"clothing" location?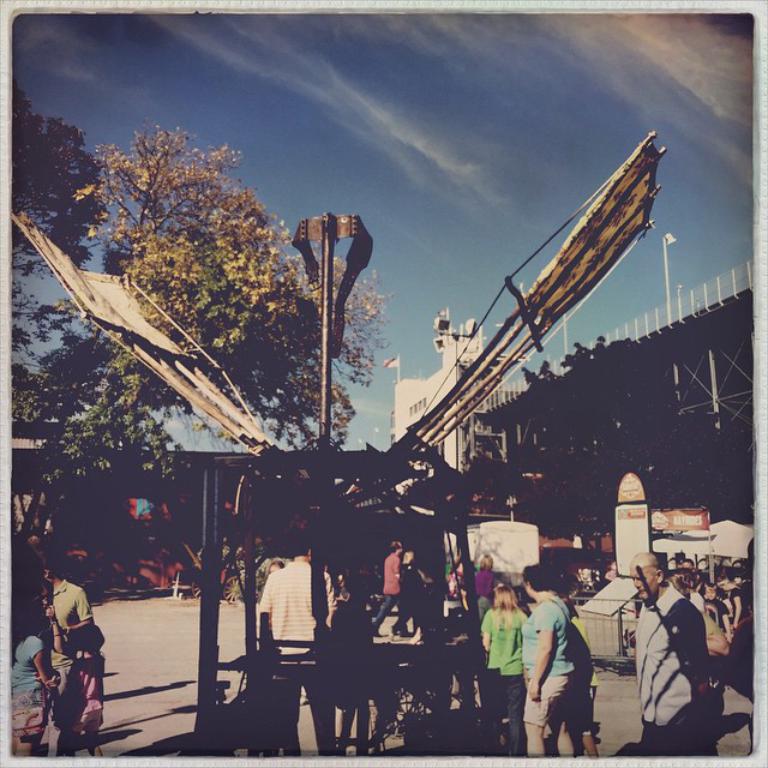
(479,599,532,757)
